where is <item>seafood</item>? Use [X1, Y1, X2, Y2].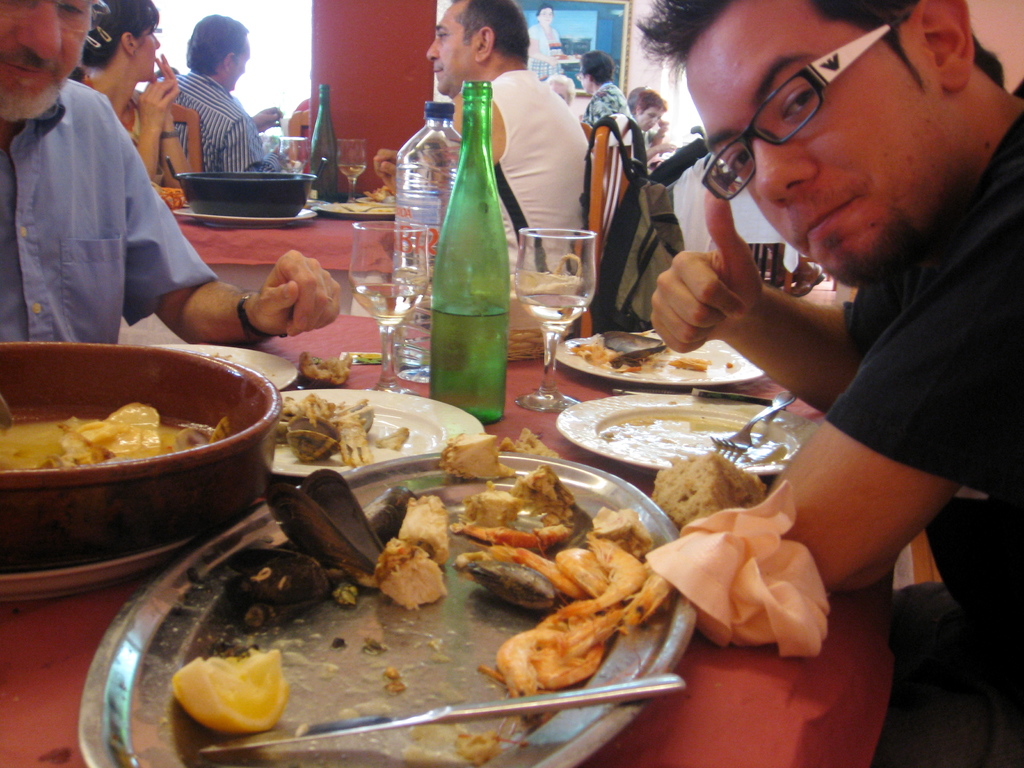
[601, 330, 668, 371].
